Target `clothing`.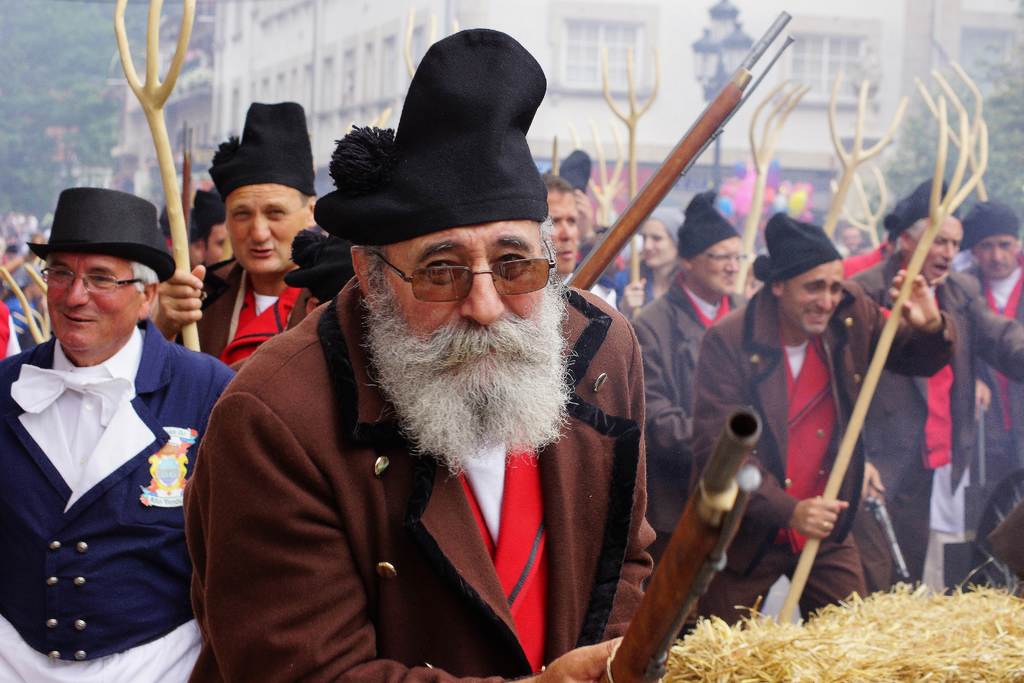
Target region: pyautogui.locateOnScreen(172, 256, 330, 365).
